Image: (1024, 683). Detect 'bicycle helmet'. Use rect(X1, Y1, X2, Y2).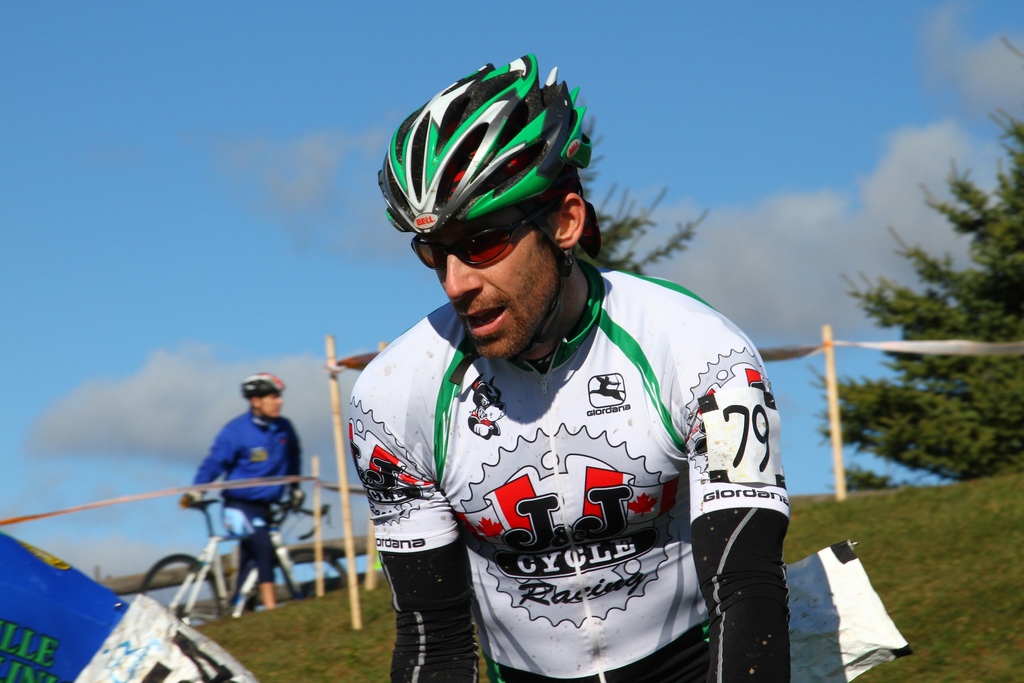
rect(238, 372, 295, 395).
